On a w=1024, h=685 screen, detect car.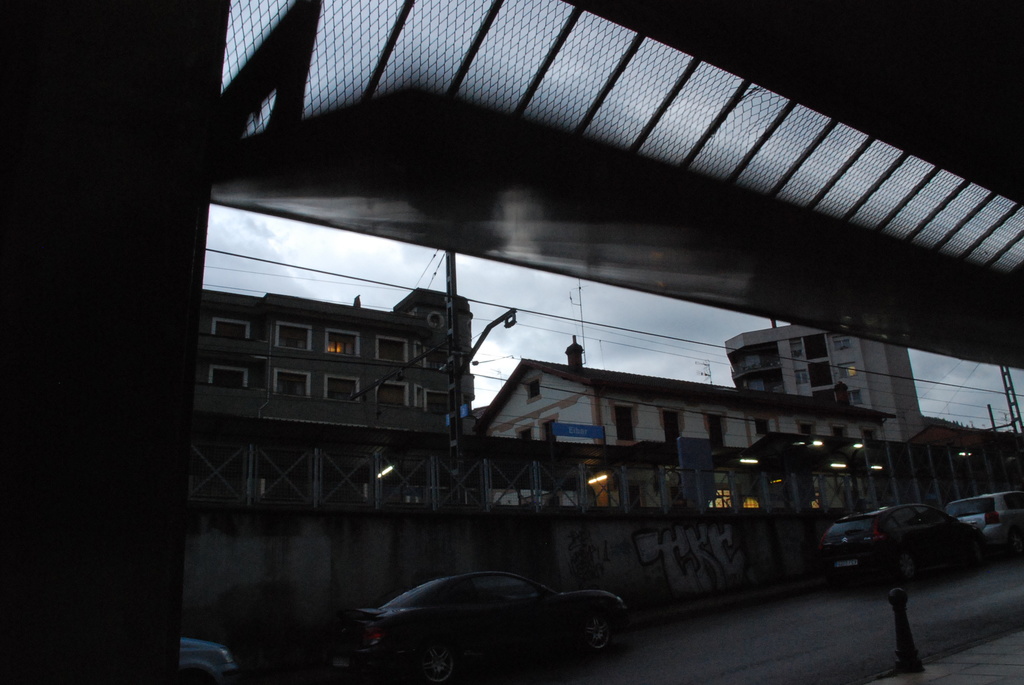
<region>324, 572, 652, 661</region>.
